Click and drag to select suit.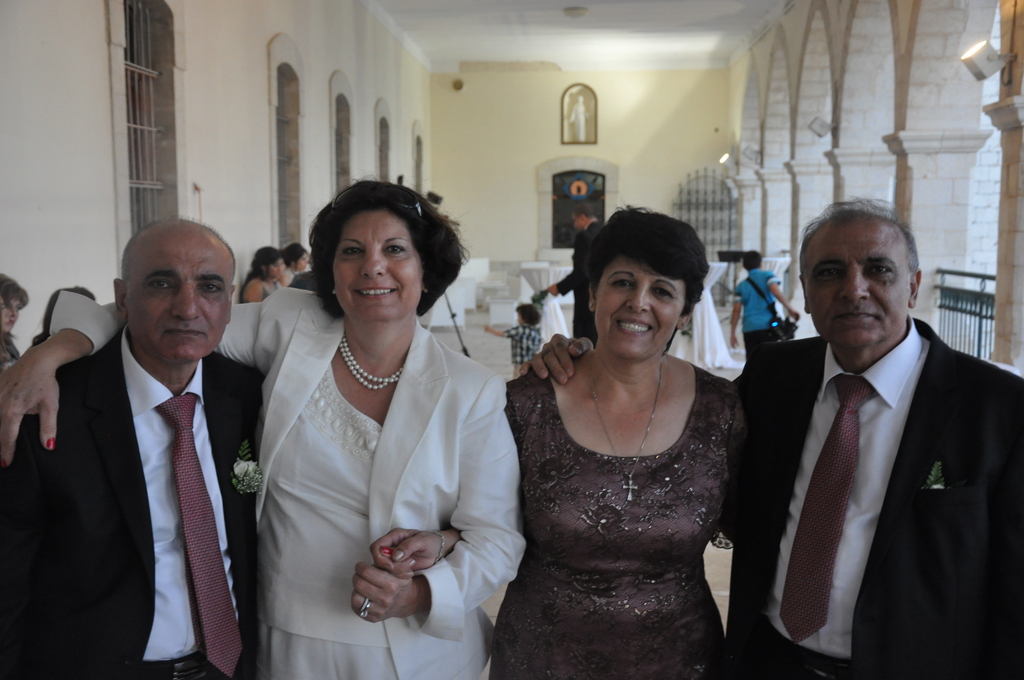
Selection: crop(803, 281, 1010, 657).
